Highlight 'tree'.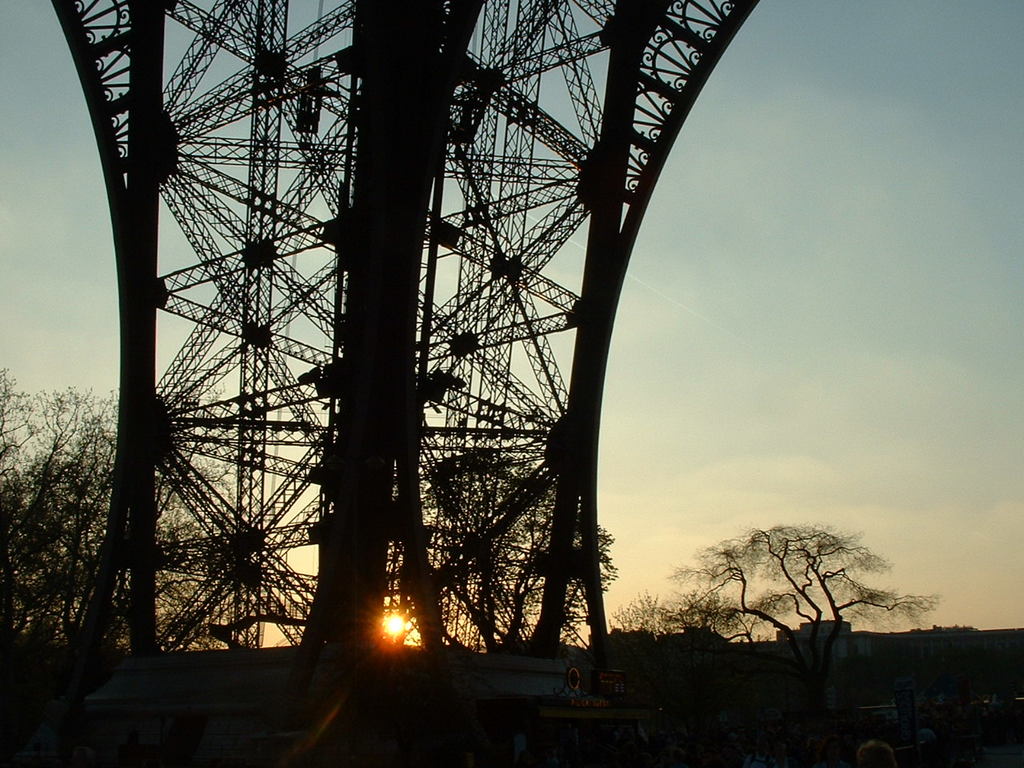
Highlighted region: 0/349/257/677.
